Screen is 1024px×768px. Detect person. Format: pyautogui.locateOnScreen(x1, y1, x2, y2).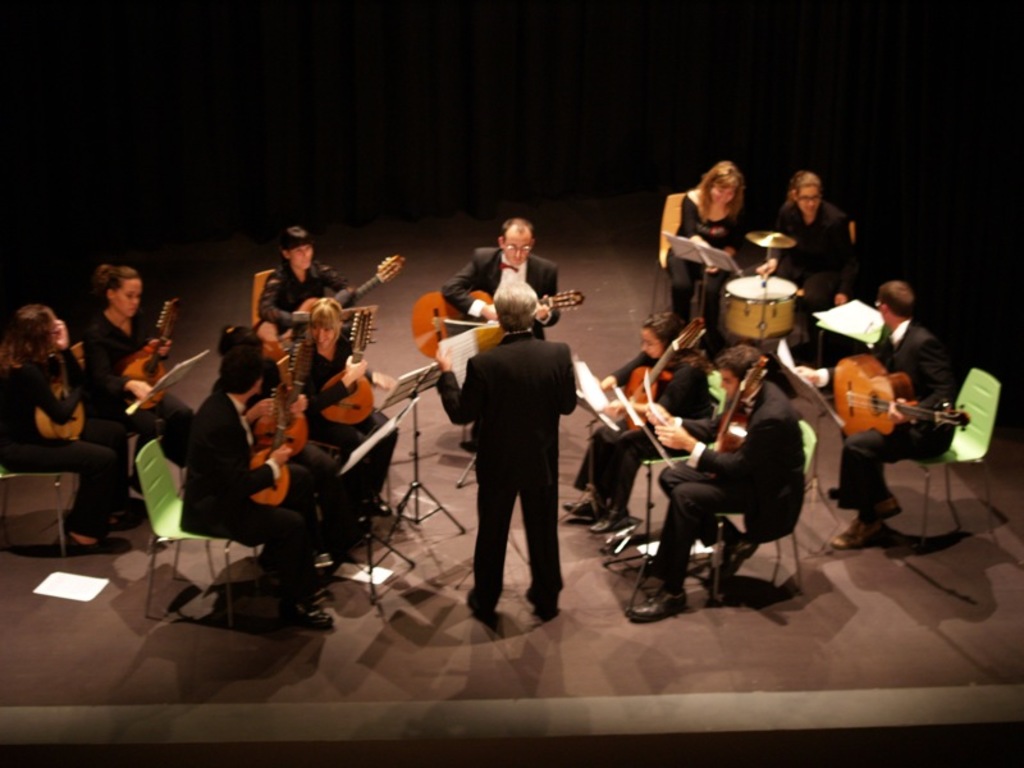
pyautogui.locateOnScreen(224, 326, 335, 534).
